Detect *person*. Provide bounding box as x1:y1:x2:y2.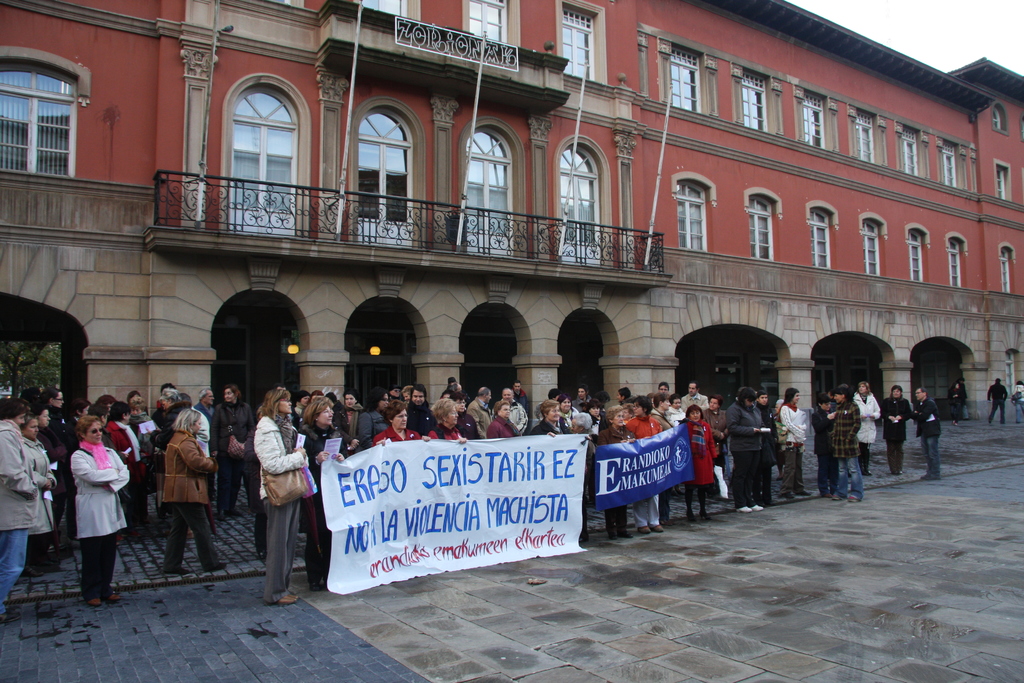
107:404:154:538.
